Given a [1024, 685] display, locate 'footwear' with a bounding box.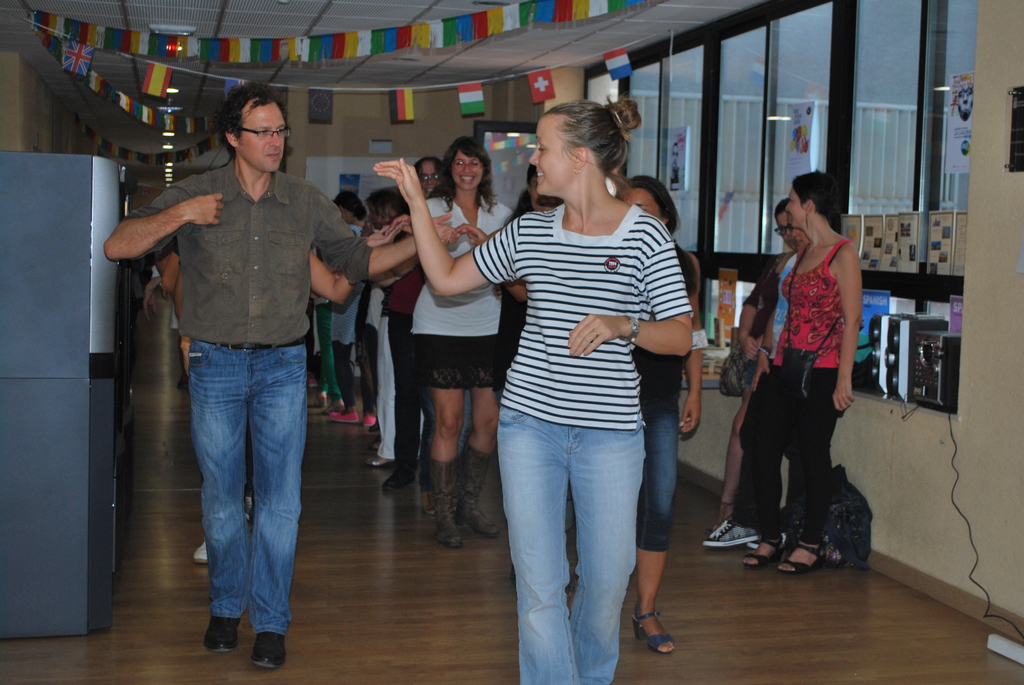
Located: bbox(326, 398, 343, 409).
